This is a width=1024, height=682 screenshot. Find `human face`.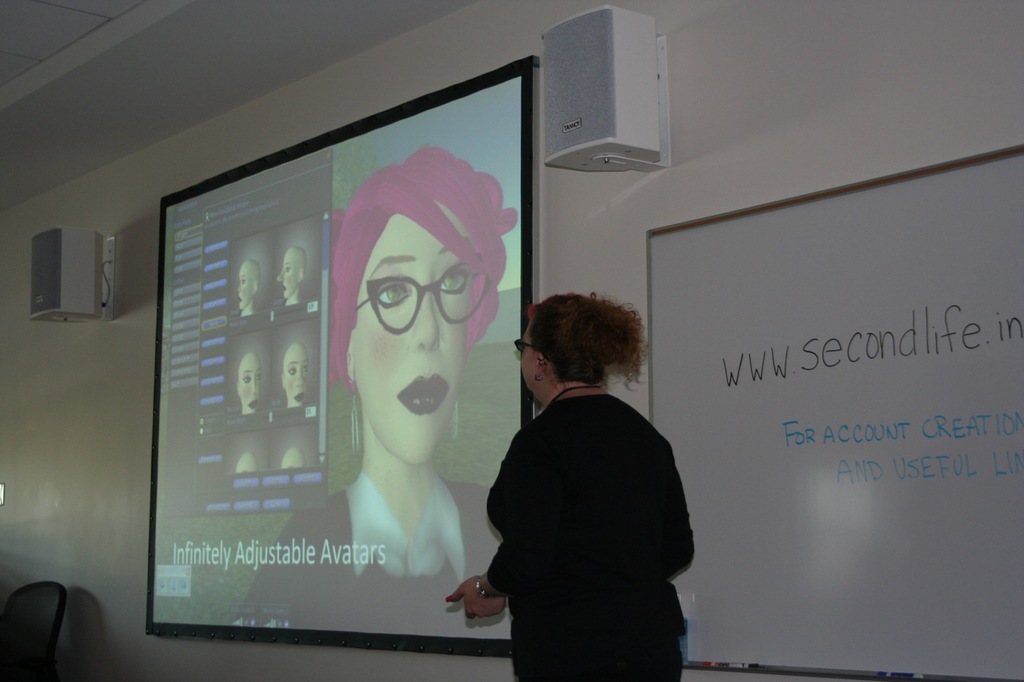
Bounding box: {"x1": 350, "y1": 211, "x2": 476, "y2": 461}.
